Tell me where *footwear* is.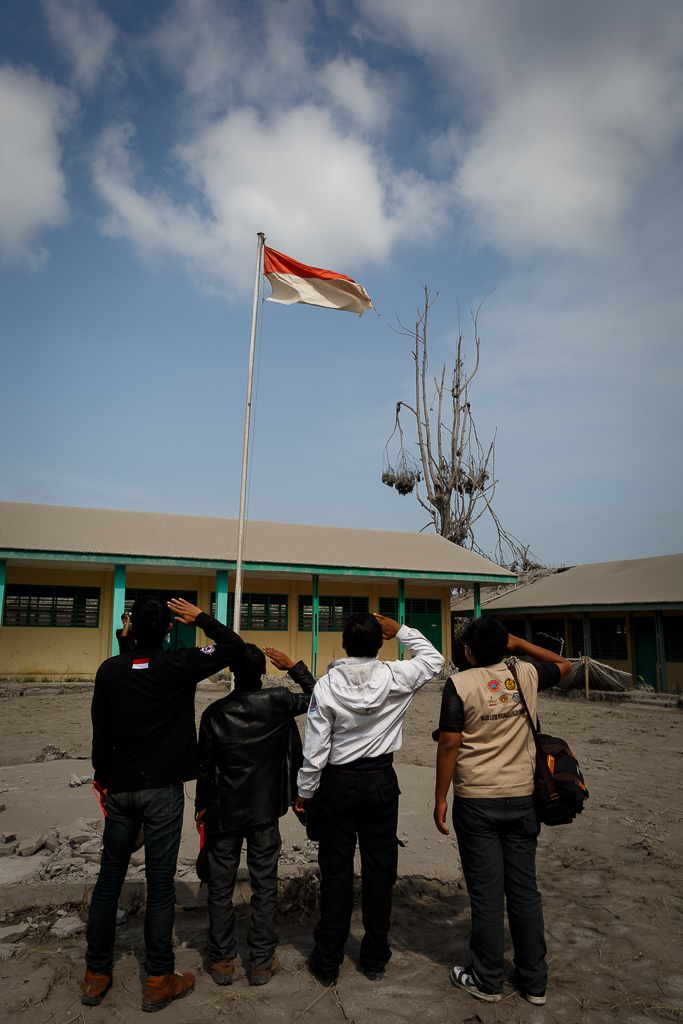
*footwear* is at (x1=83, y1=970, x2=115, y2=1005).
